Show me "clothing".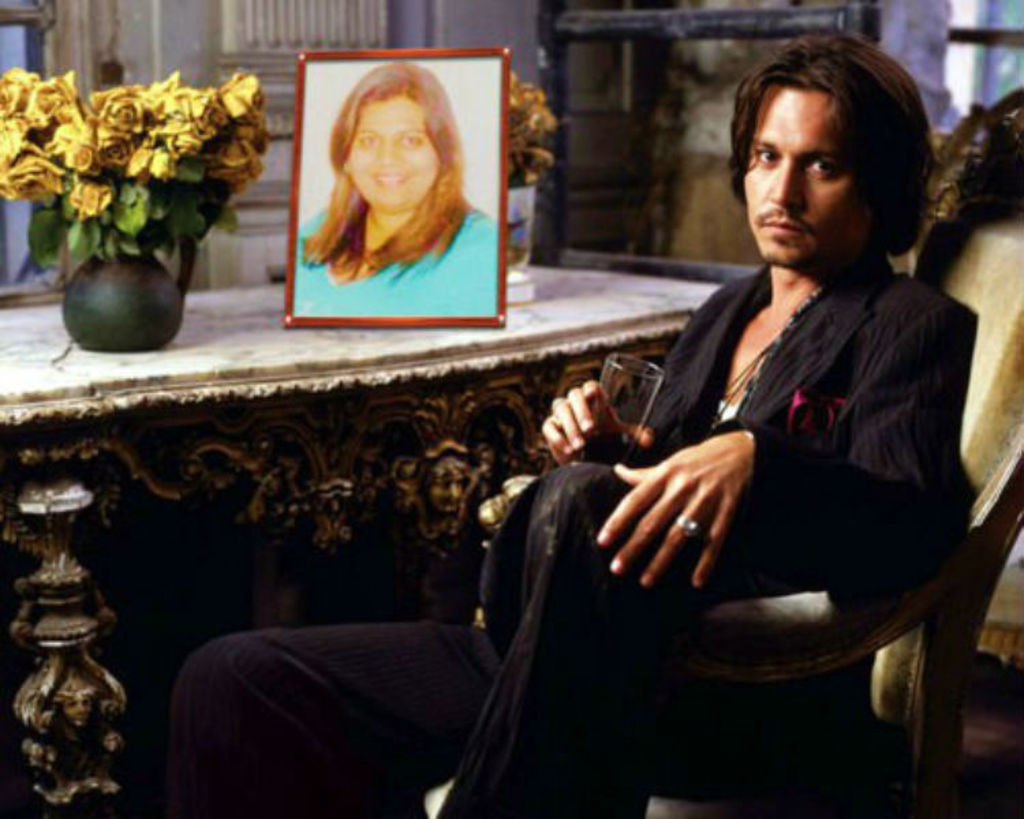
"clothing" is here: {"x1": 365, "y1": 262, "x2": 1023, "y2": 815}.
